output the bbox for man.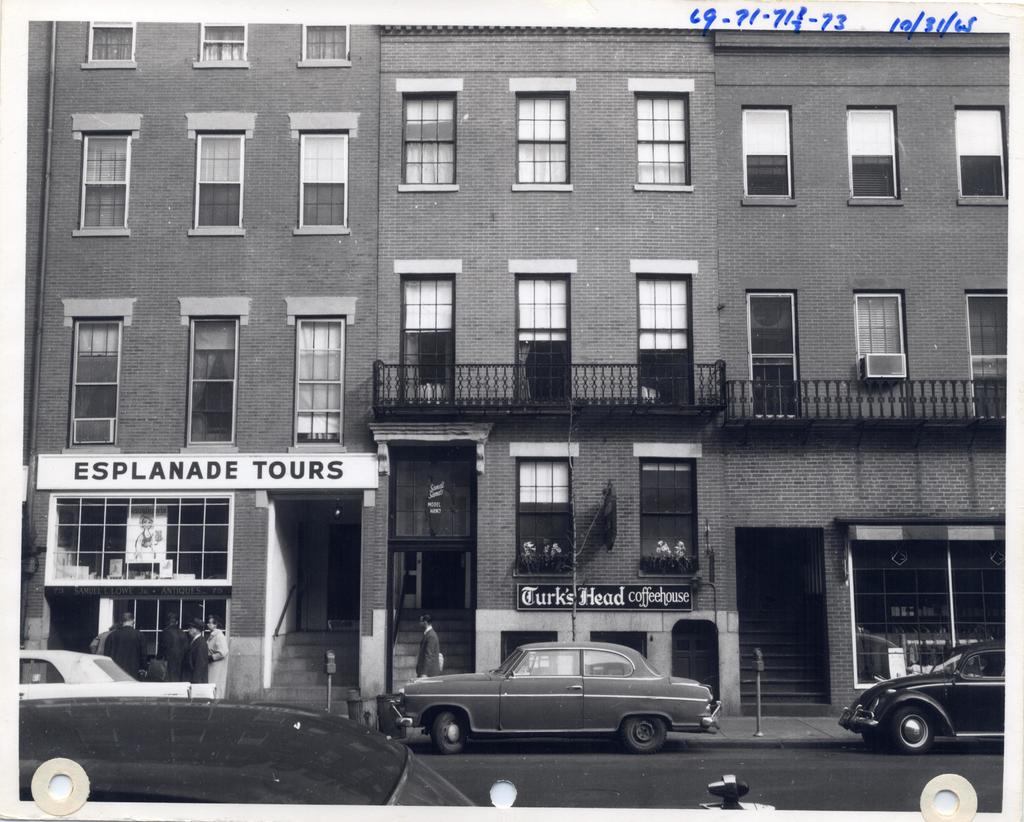
detection(414, 613, 442, 737).
